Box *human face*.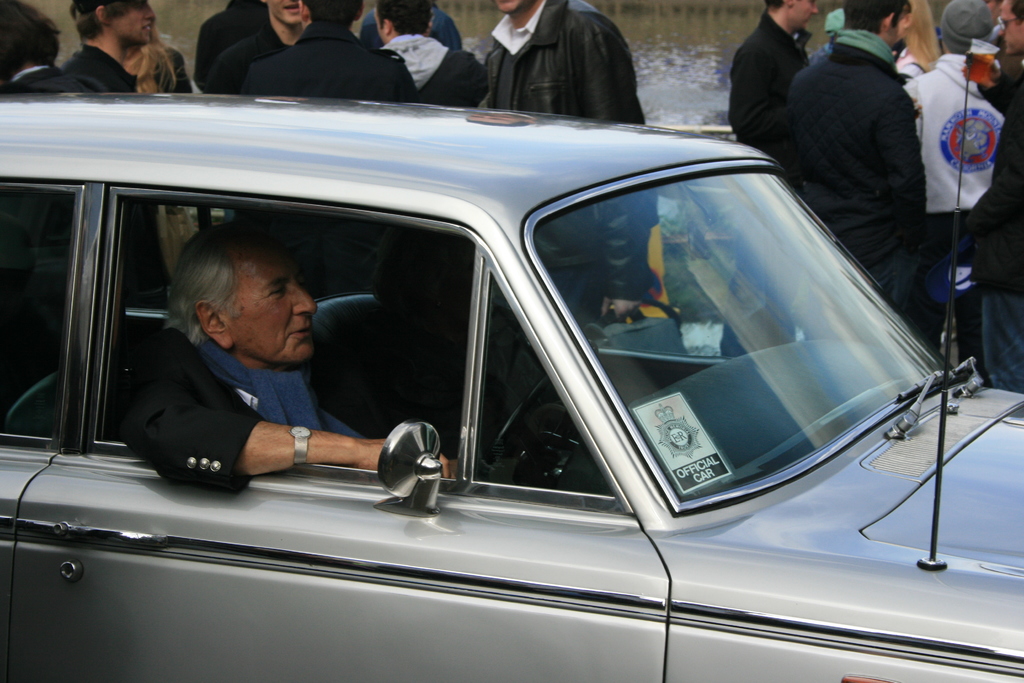
bbox=[231, 242, 319, 366].
